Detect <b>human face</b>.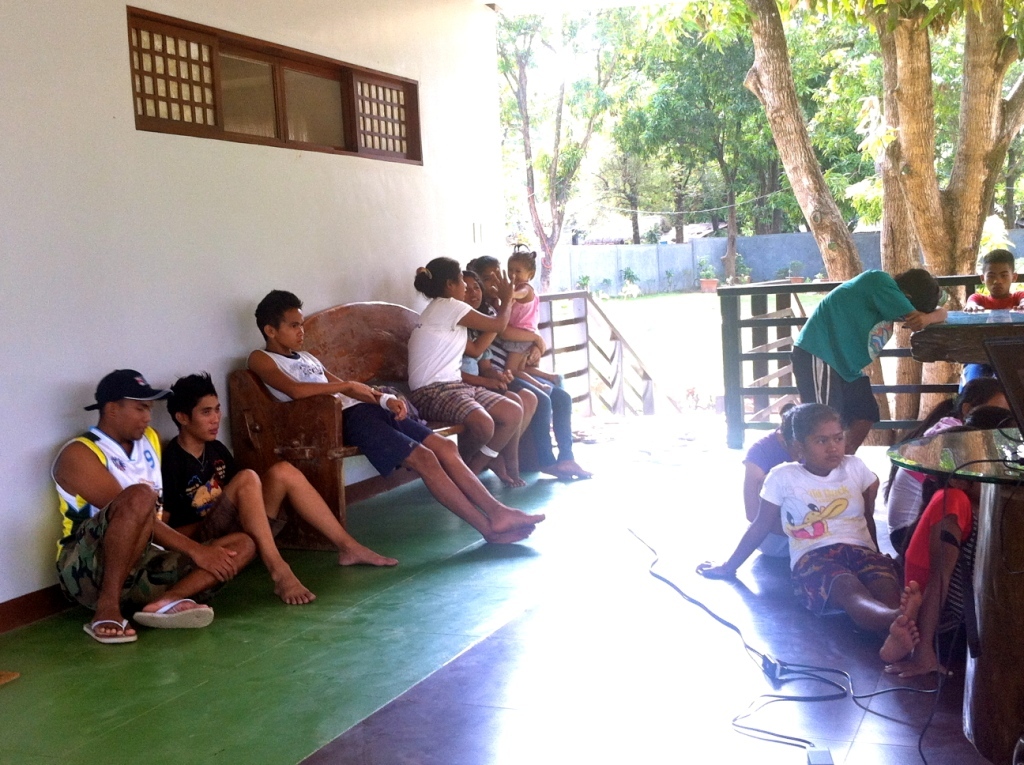
Detected at locate(125, 401, 150, 444).
